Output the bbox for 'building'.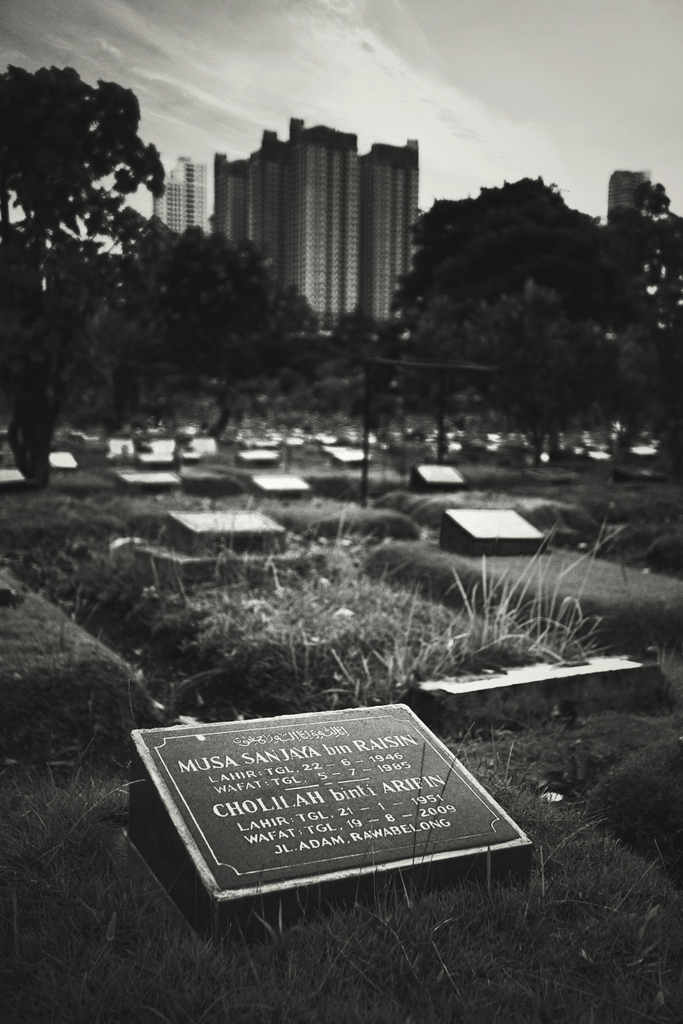
l=139, t=146, r=219, b=237.
